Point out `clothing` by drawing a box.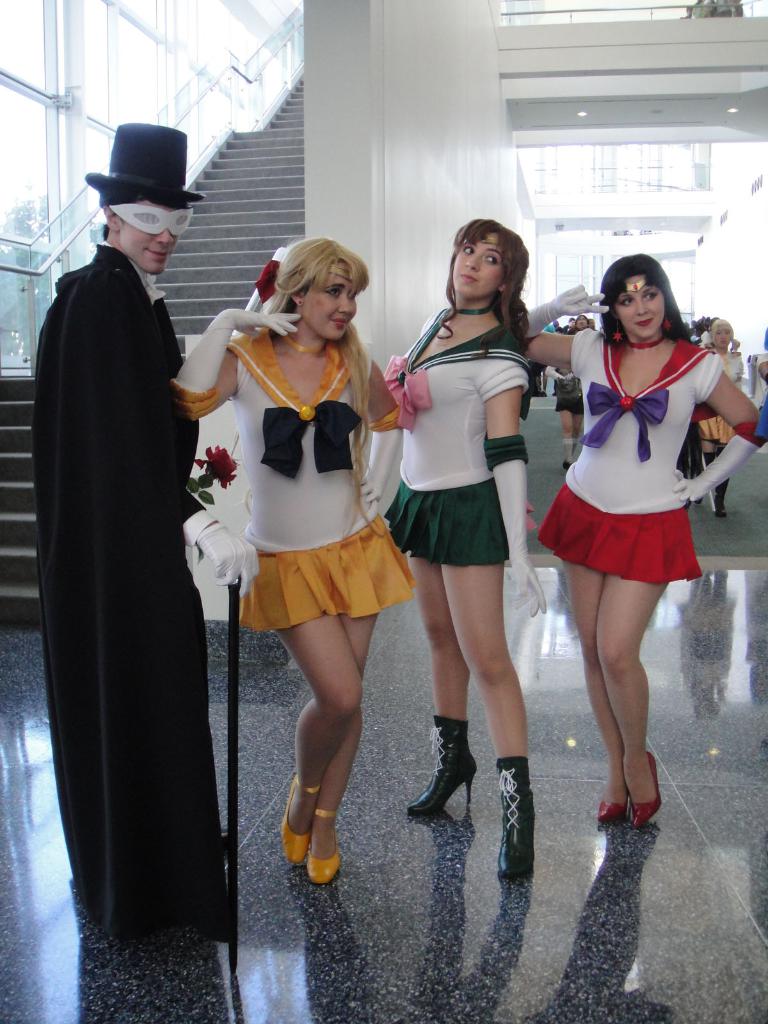
(left=556, top=313, right=732, bottom=613).
